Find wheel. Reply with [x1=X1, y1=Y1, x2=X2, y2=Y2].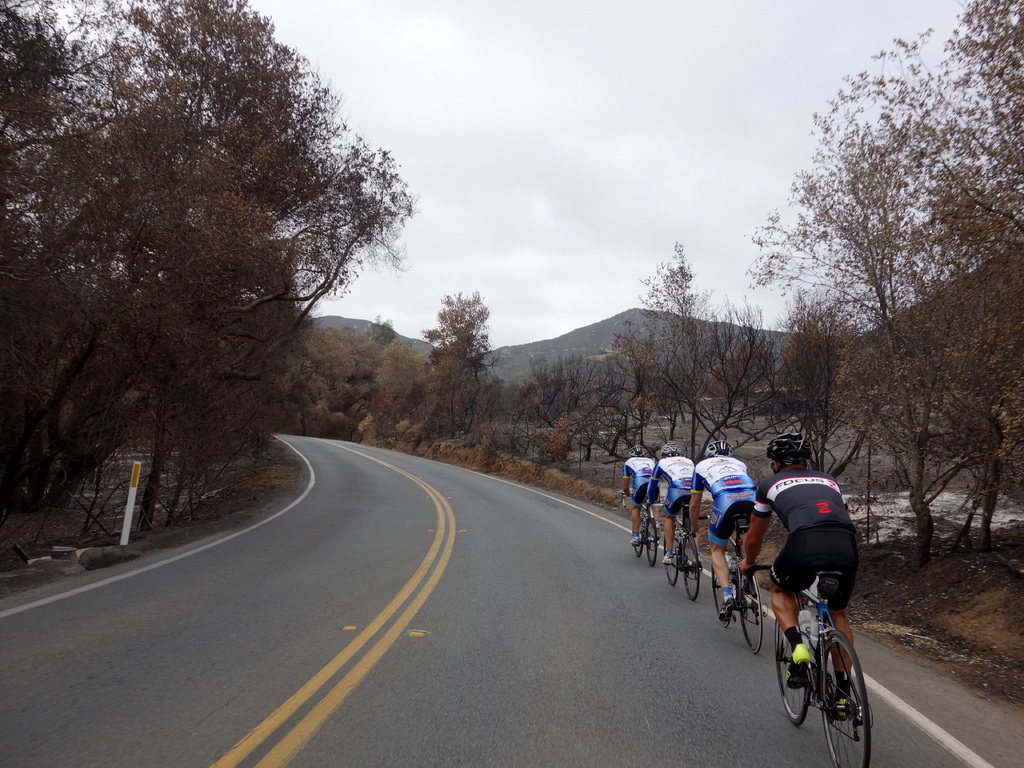
[x1=772, y1=616, x2=813, y2=732].
